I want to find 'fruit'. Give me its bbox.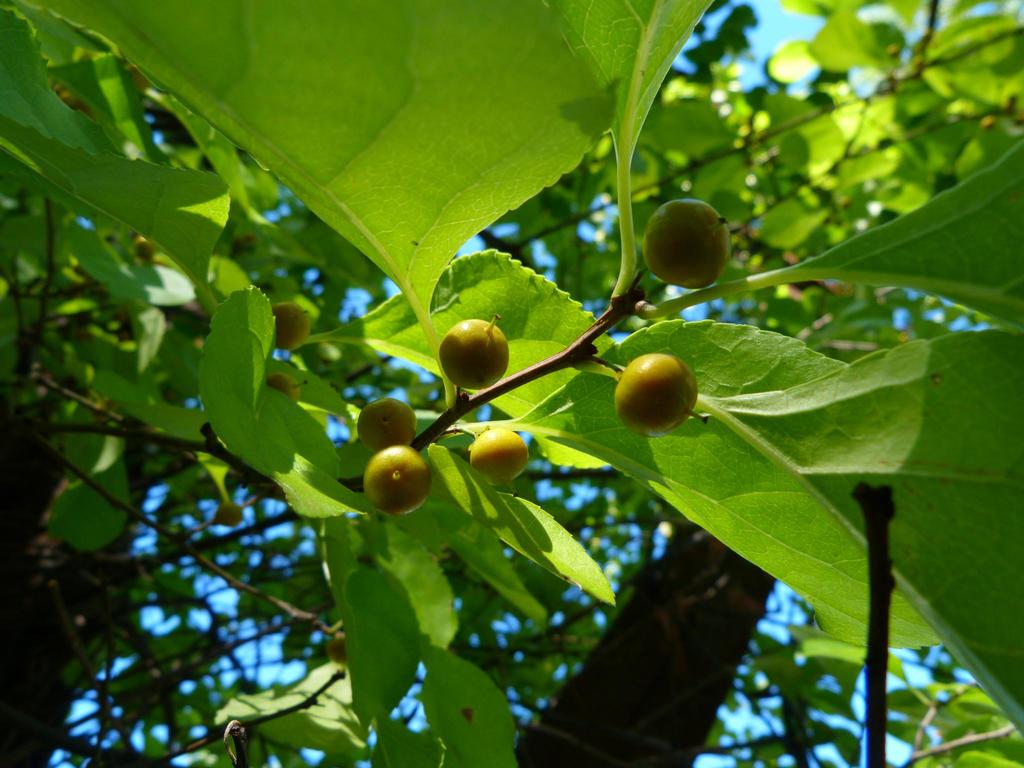
BBox(350, 396, 417, 455).
